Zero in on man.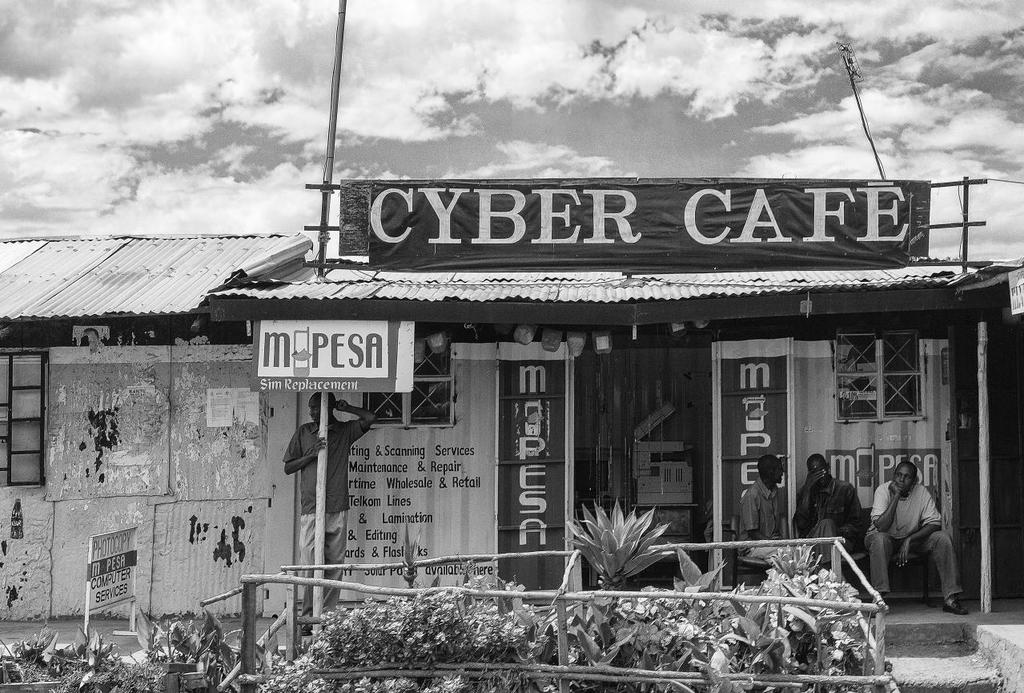
Zeroed in: (x1=861, y1=469, x2=974, y2=625).
